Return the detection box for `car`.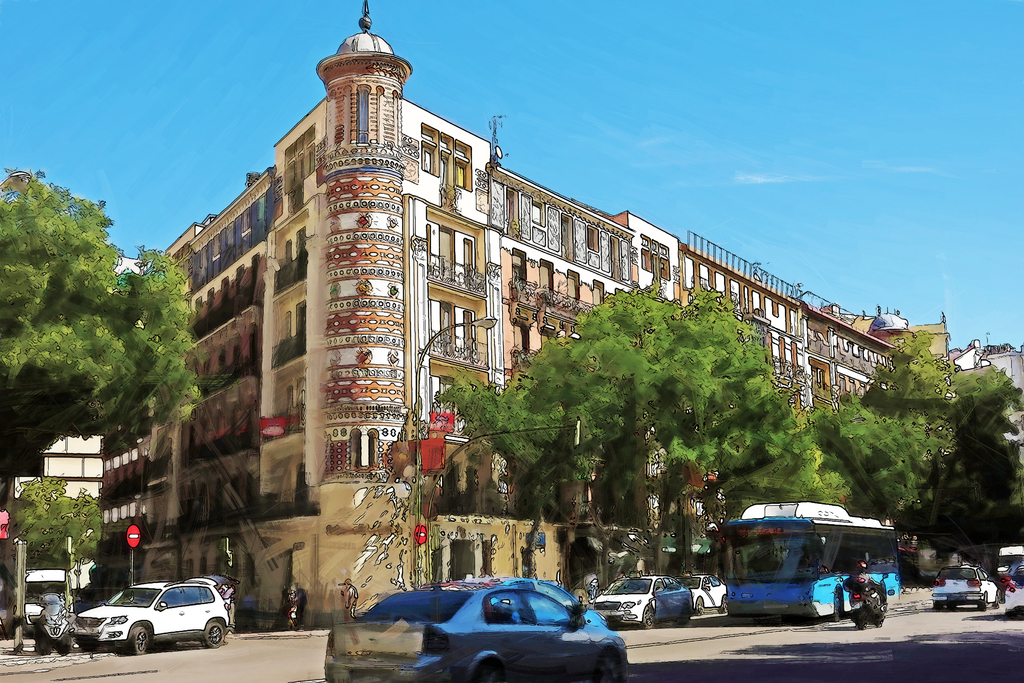
[65,584,232,659].
